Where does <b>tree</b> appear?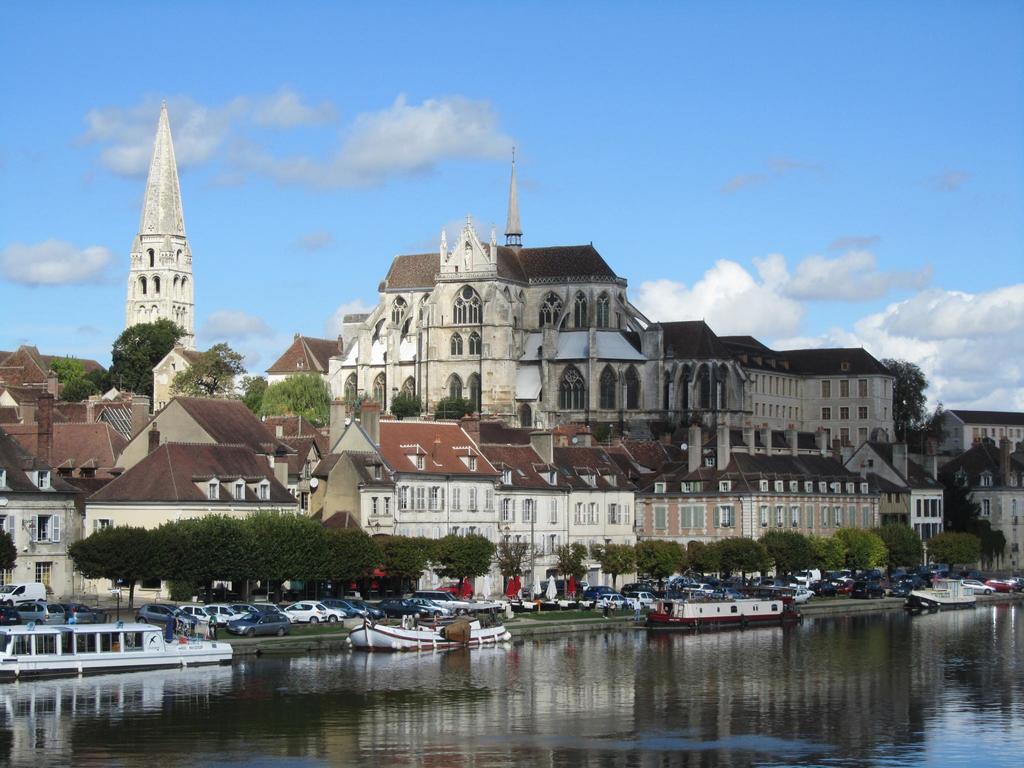
Appears at (left=432, top=529, right=493, bottom=601).
